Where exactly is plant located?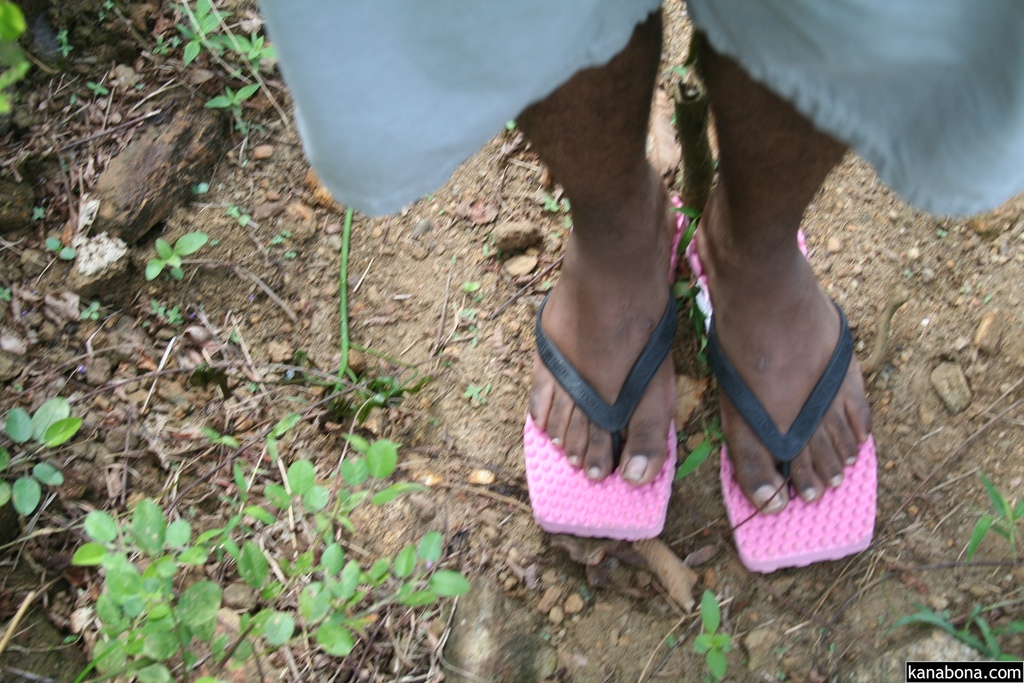
Its bounding box is Rect(674, 409, 724, 483).
